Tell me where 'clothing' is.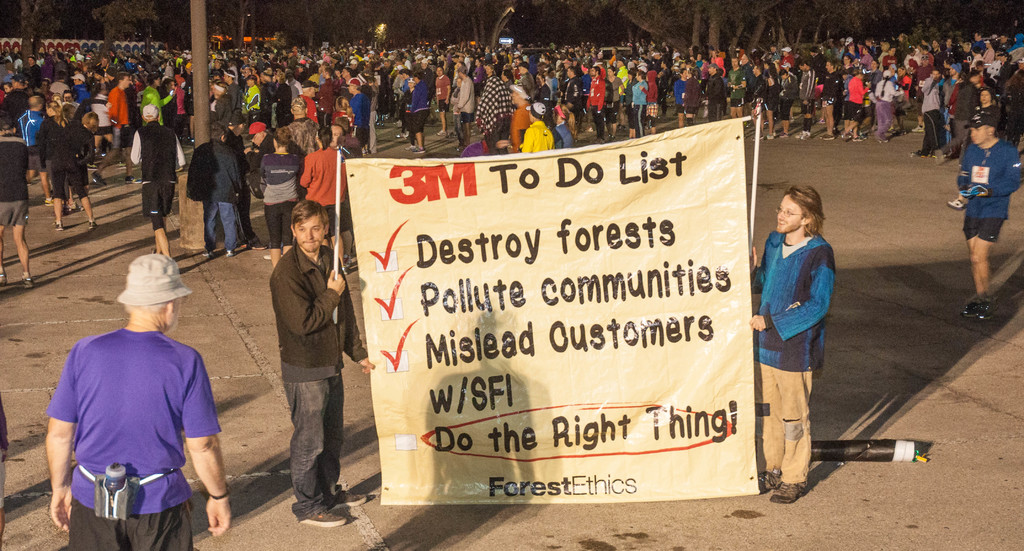
'clothing' is at bbox=(753, 230, 838, 481).
